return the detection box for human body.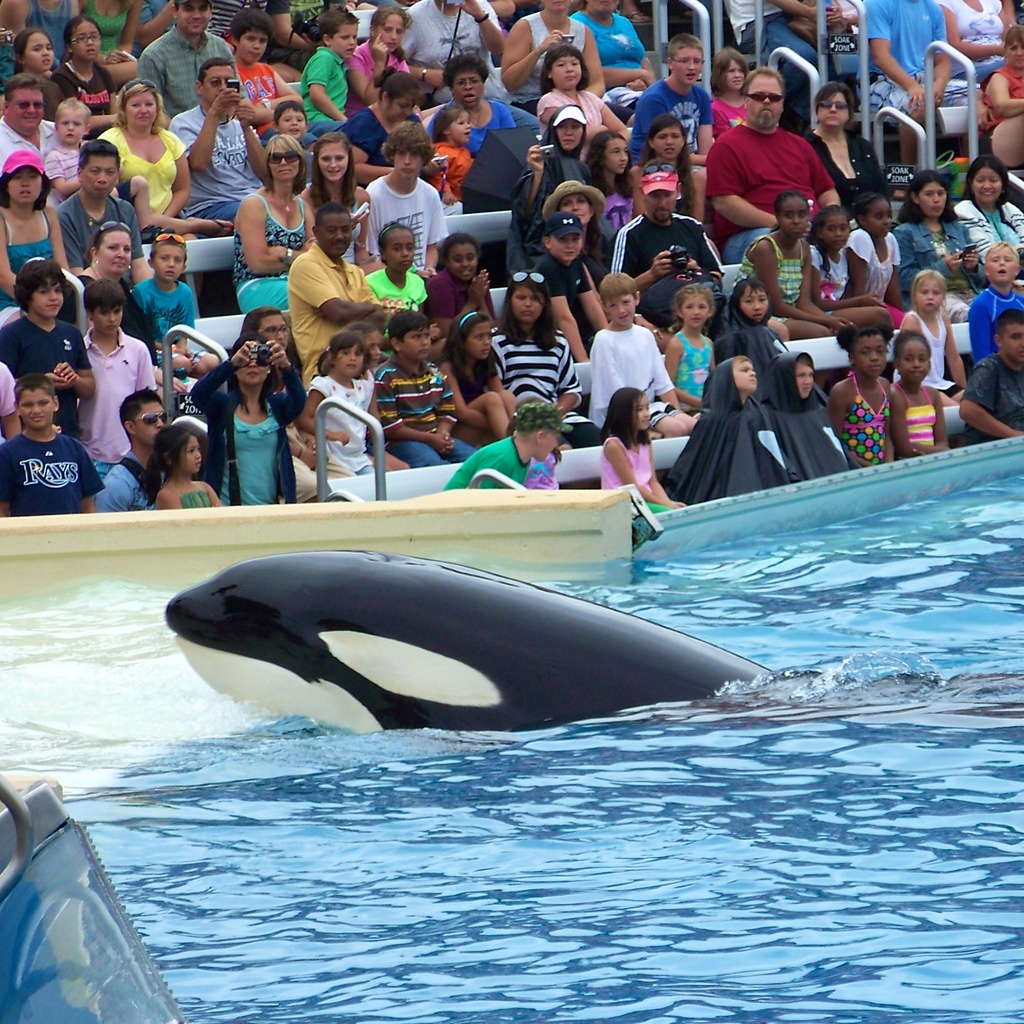
[708, 52, 749, 134].
